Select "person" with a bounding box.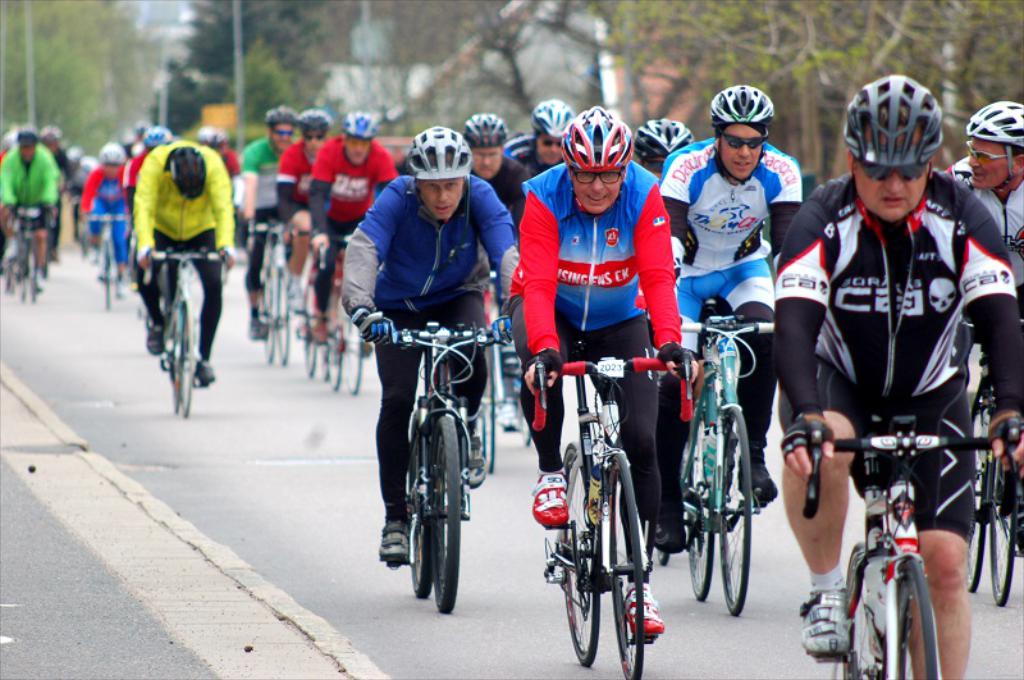
(940,95,1023,323).
